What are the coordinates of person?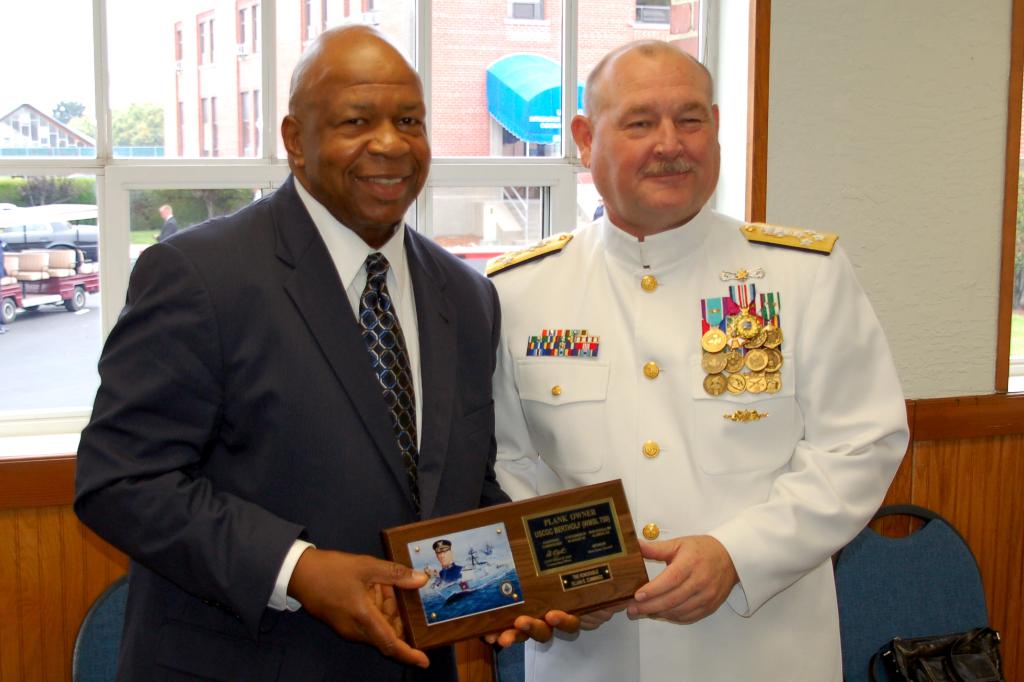
l=433, t=533, r=467, b=583.
